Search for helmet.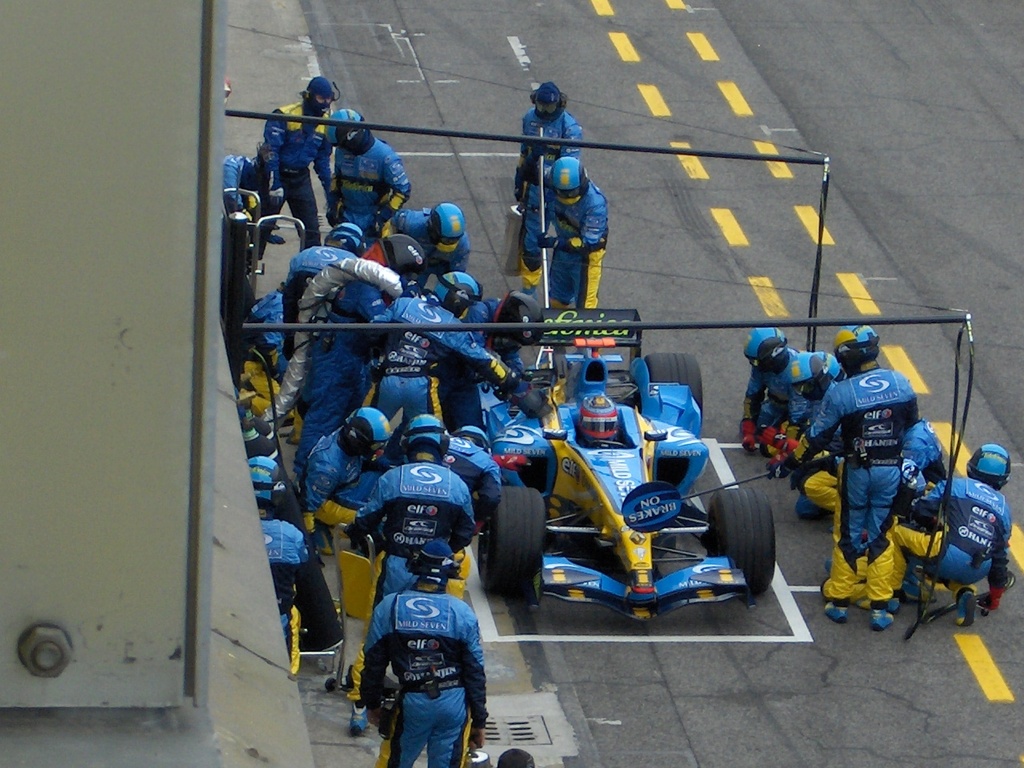
Found at box(746, 330, 791, 375).
